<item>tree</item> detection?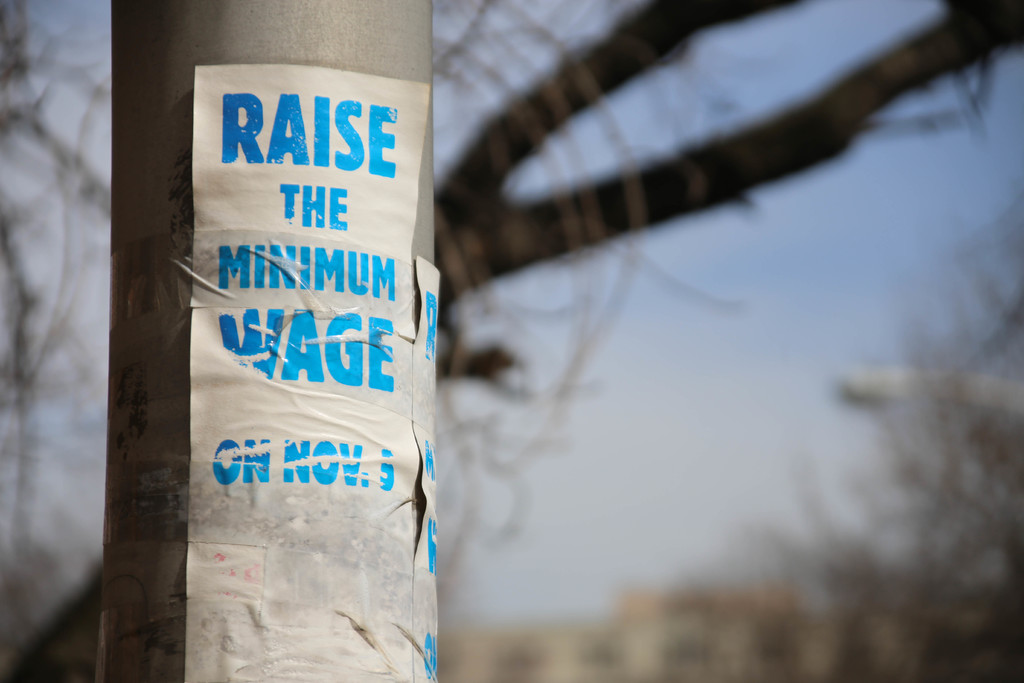
locate(0, 0, 1023, 682)
